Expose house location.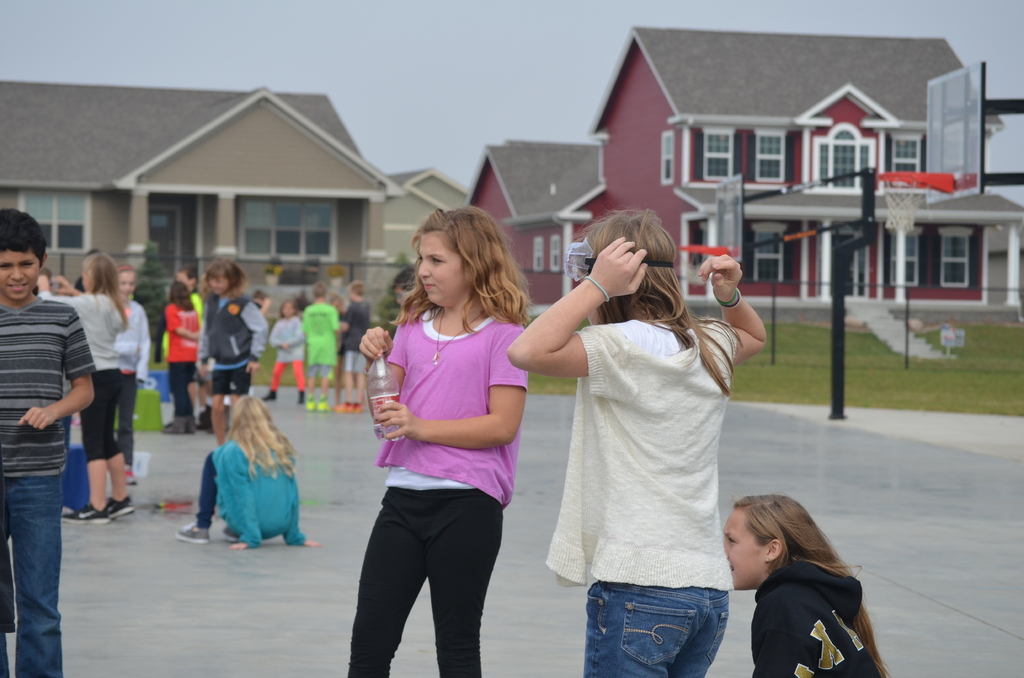
Exposed at pyautogui.locateOnScreen(467, 133, 559, 319).
